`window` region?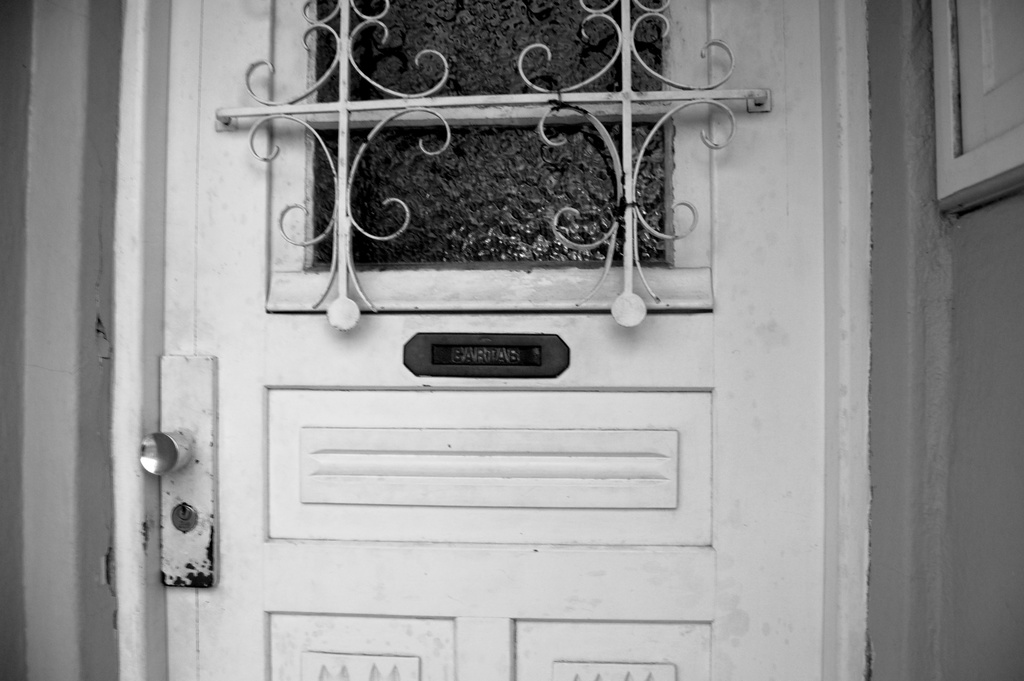
detection(221, 38, 720, 309)
